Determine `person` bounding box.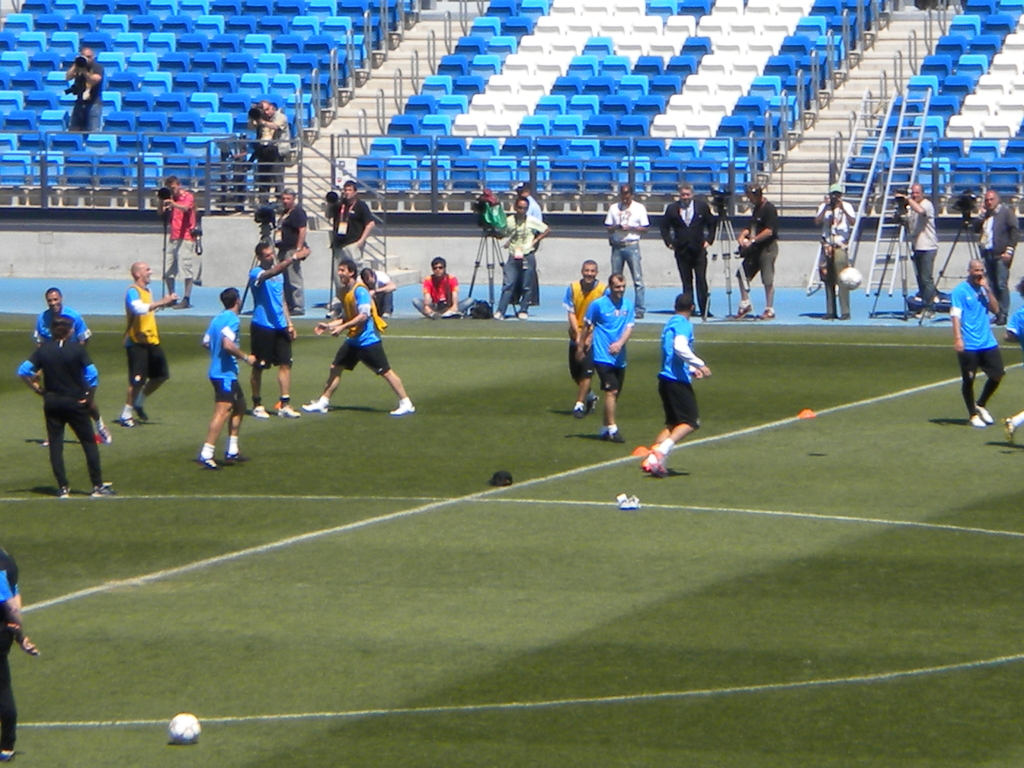
Determined: 813/180/861/321.
